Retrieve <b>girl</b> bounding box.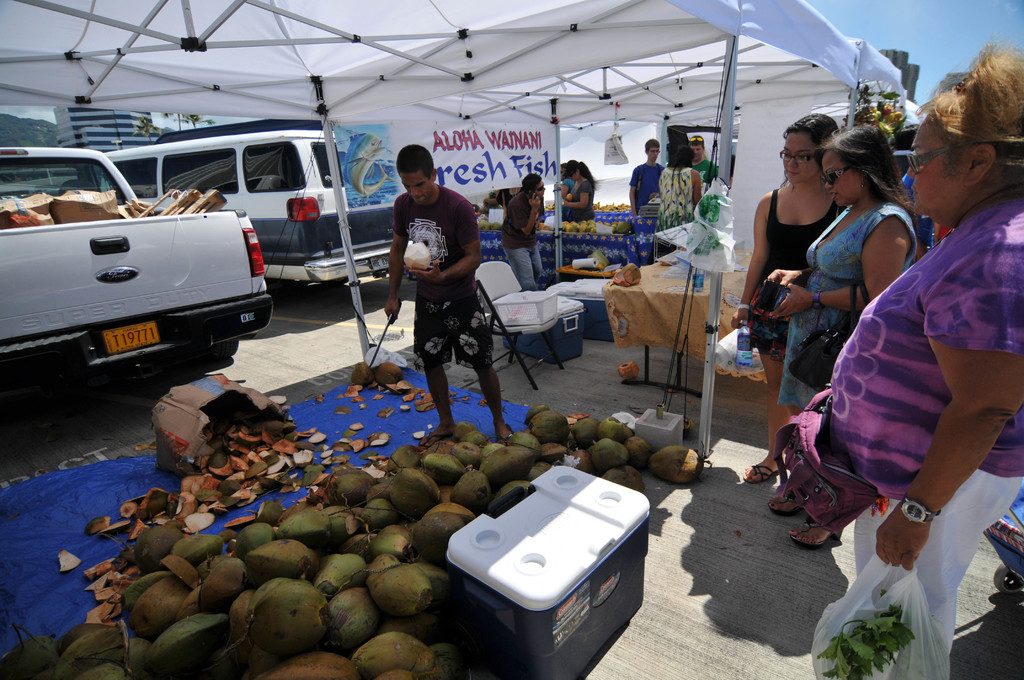
Bounding box: rect(729, 109, 847, 485).
